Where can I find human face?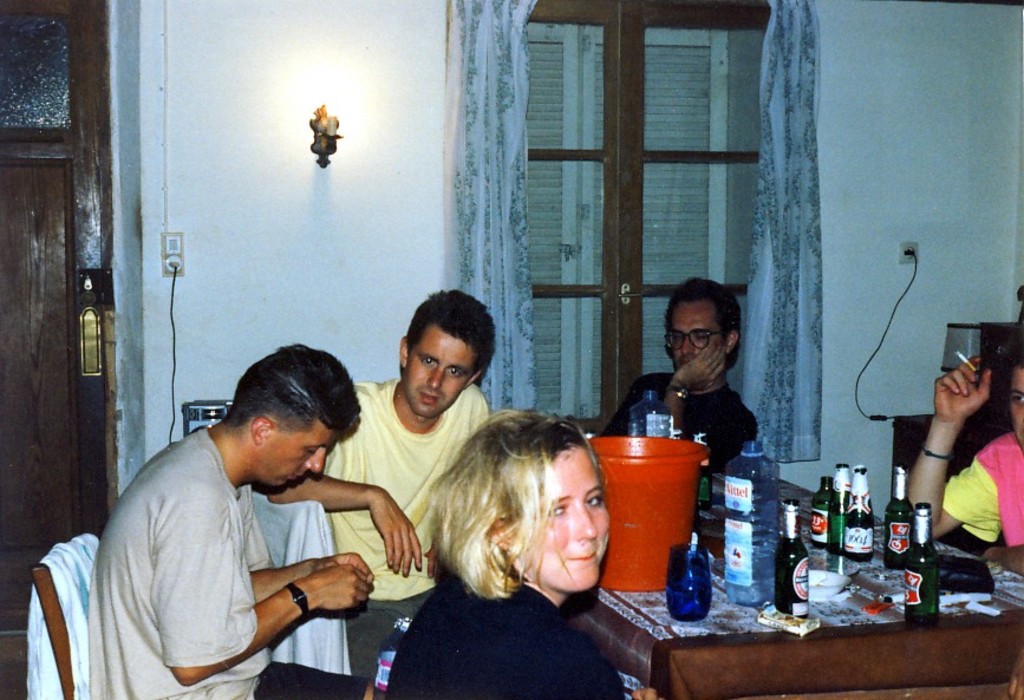
You can find it at (x1=1009, y1=366, x2=1023, y2=445).
